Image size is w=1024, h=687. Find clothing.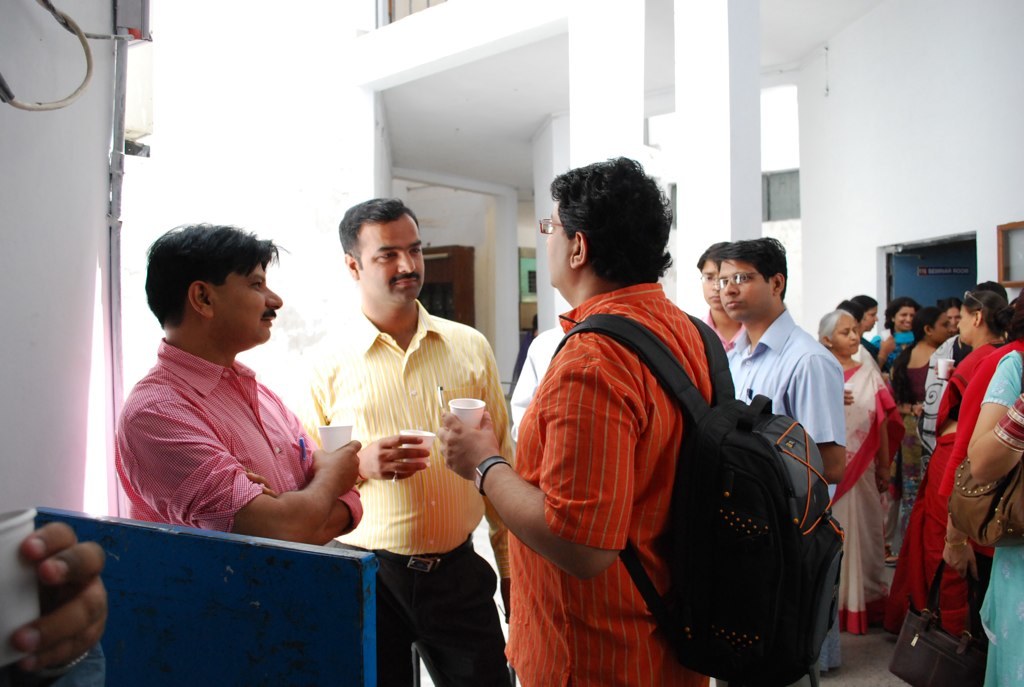
817,613,839,672.
